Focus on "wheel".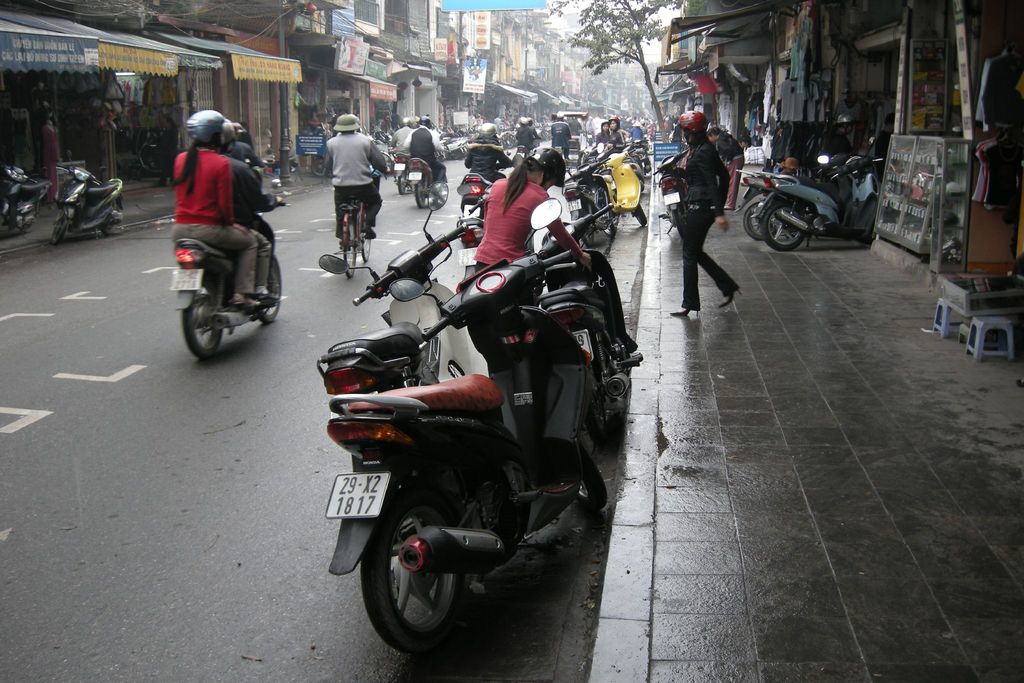
Focused at select_region(104, 222, 113, 234).
